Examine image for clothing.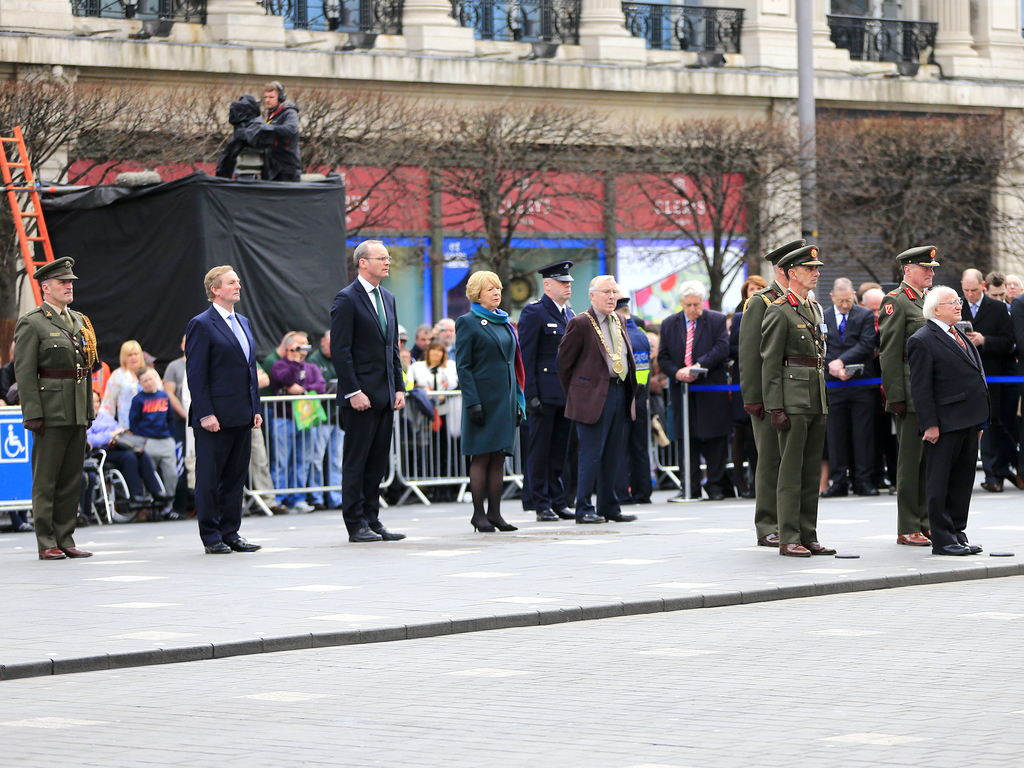
Examination result: [x1=313, y1=341, x2=338, y2=495].
